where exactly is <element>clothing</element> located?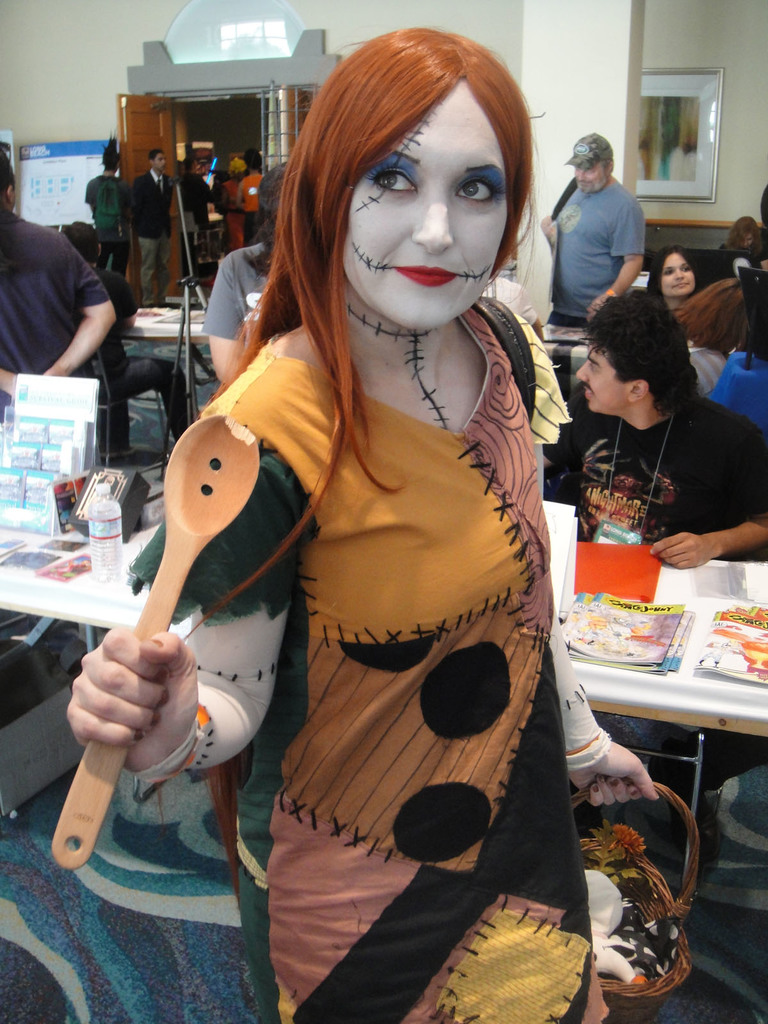
Its bounding box is rect(701, 350, 767, 419).
